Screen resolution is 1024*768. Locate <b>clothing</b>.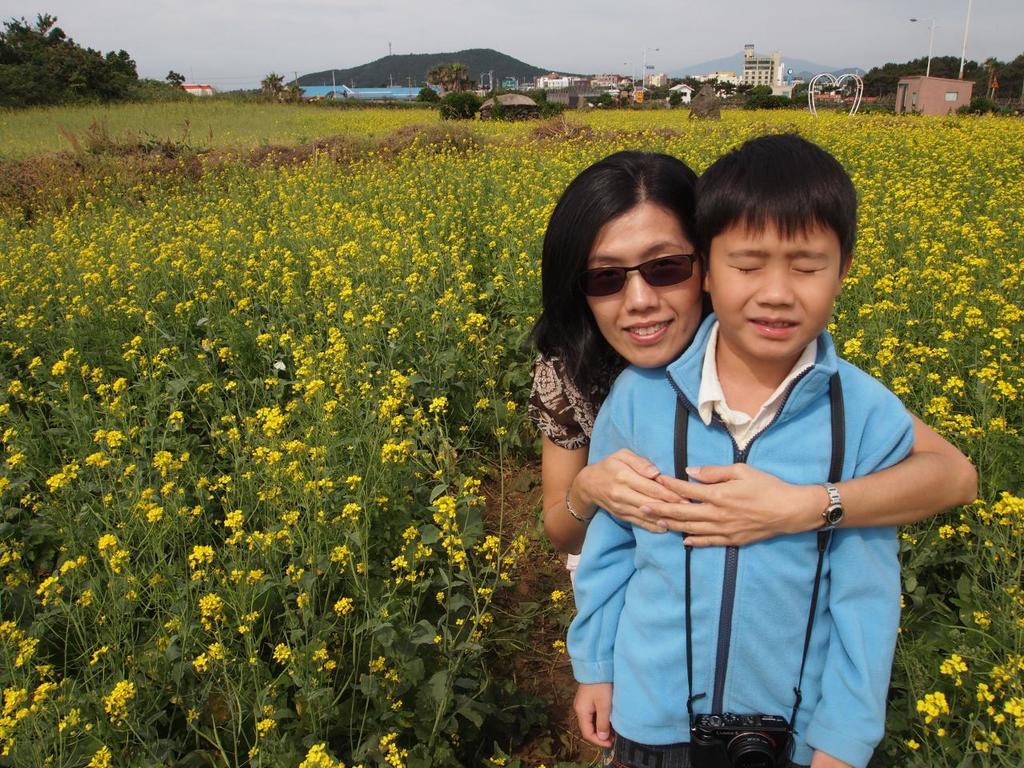
[left=613, top=734, right=690, bottom=767].
